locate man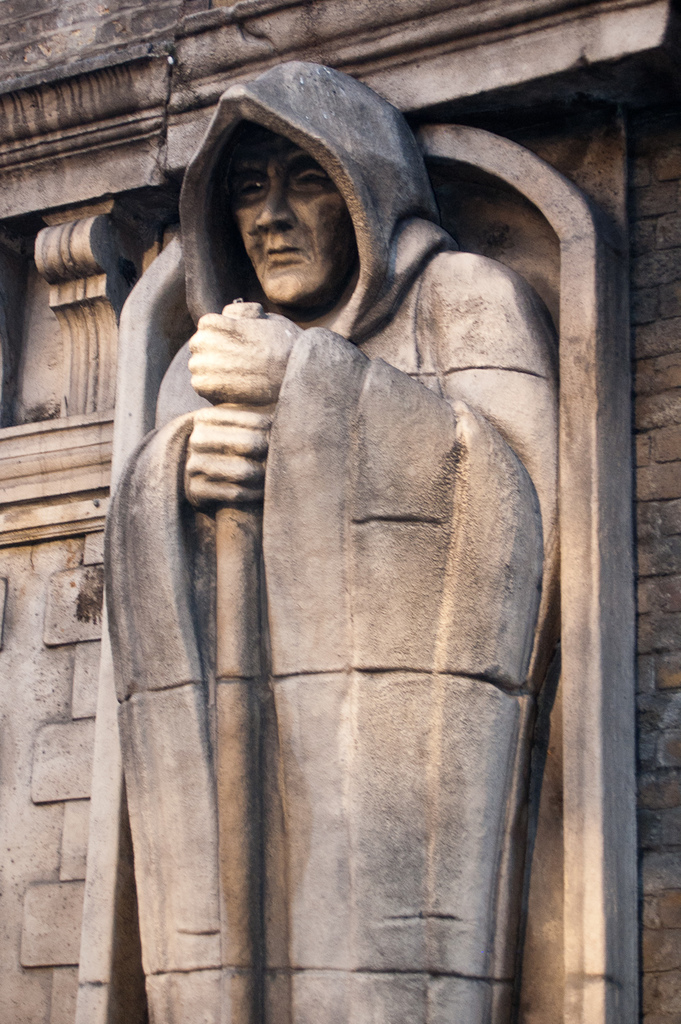
left=84, top=57, right=568, bottom=1023
